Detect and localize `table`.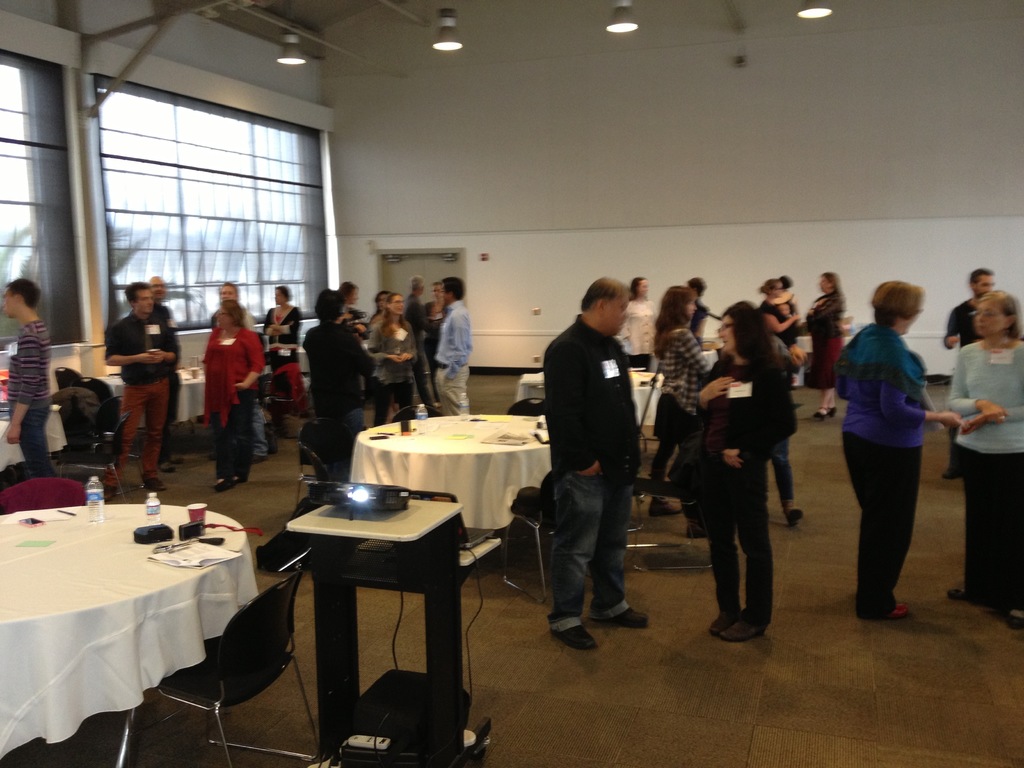
Localized at 82,352,210,459.
